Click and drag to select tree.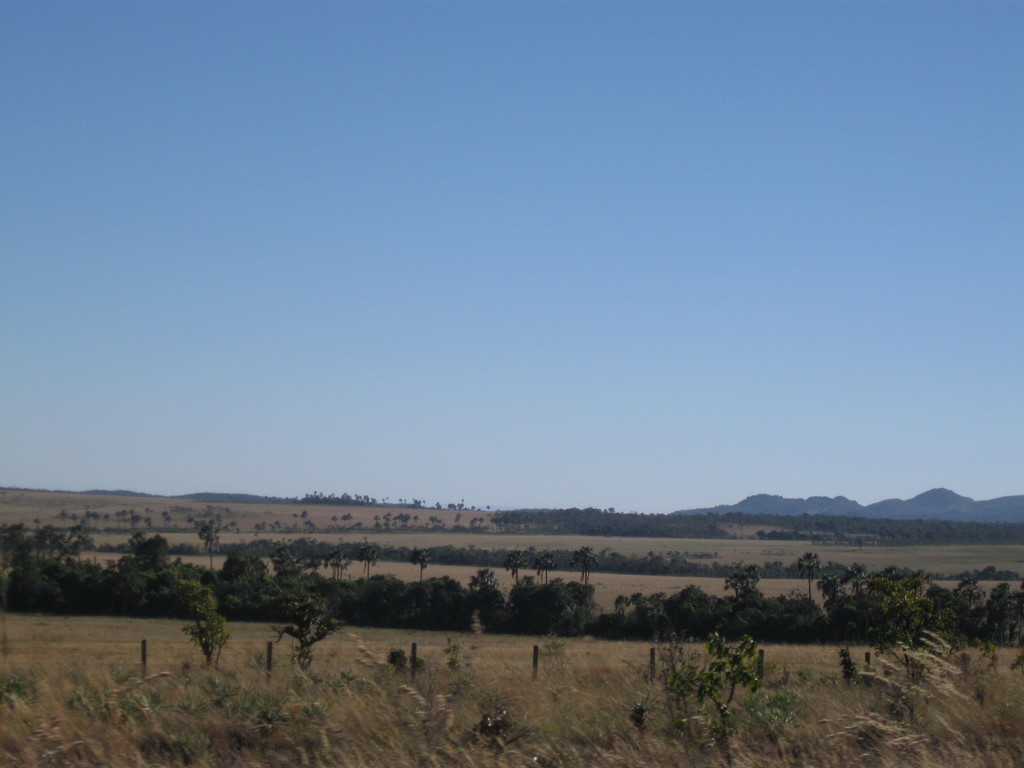
Selection: BBox(503, 548, 529, 589).
